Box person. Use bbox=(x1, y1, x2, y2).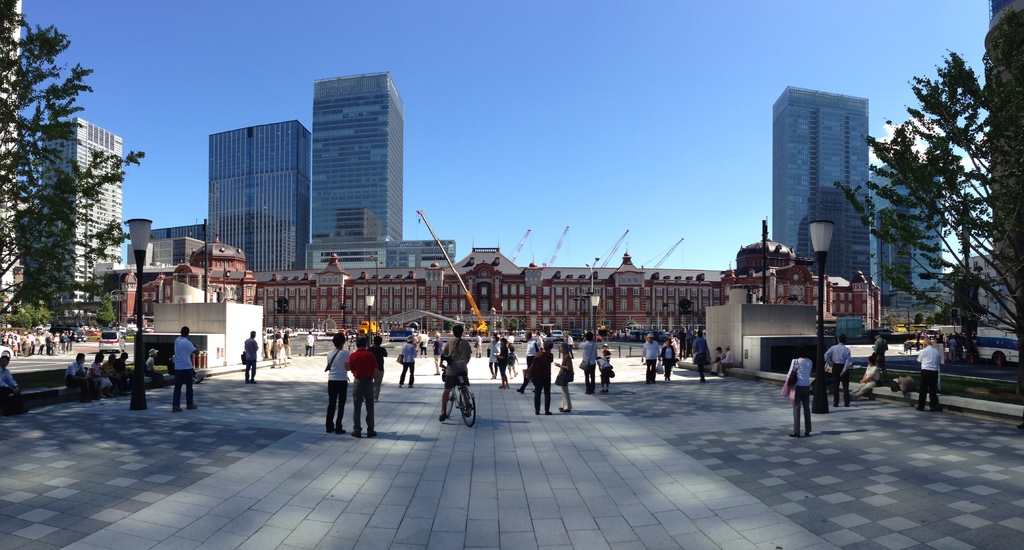
bbox=(661, 336, 678, 382).
